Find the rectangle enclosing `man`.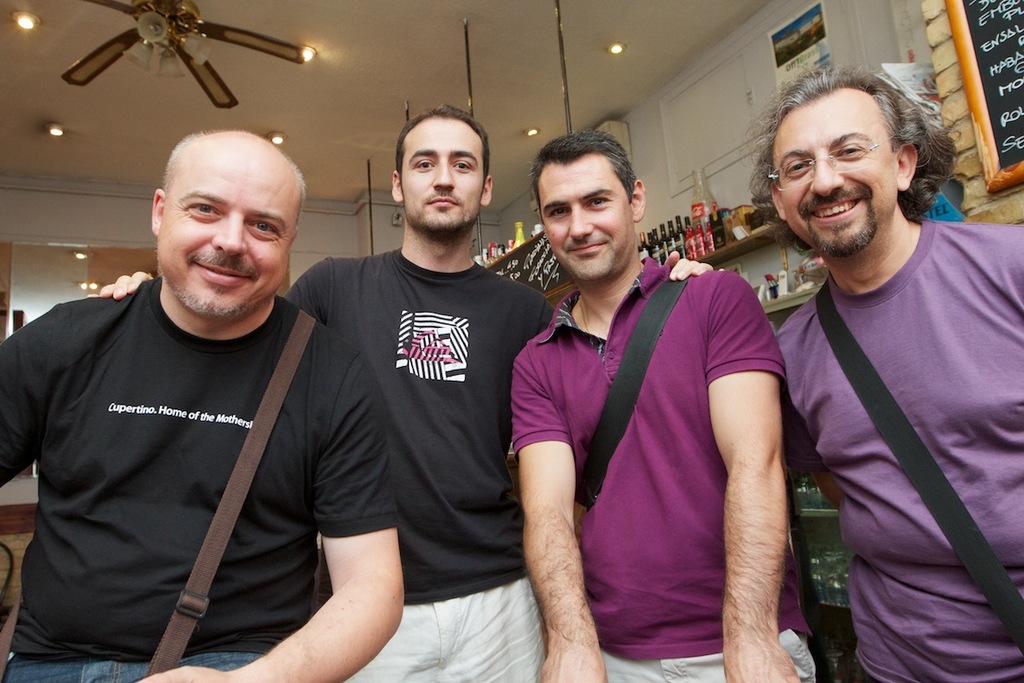
743 55 1014 680.
